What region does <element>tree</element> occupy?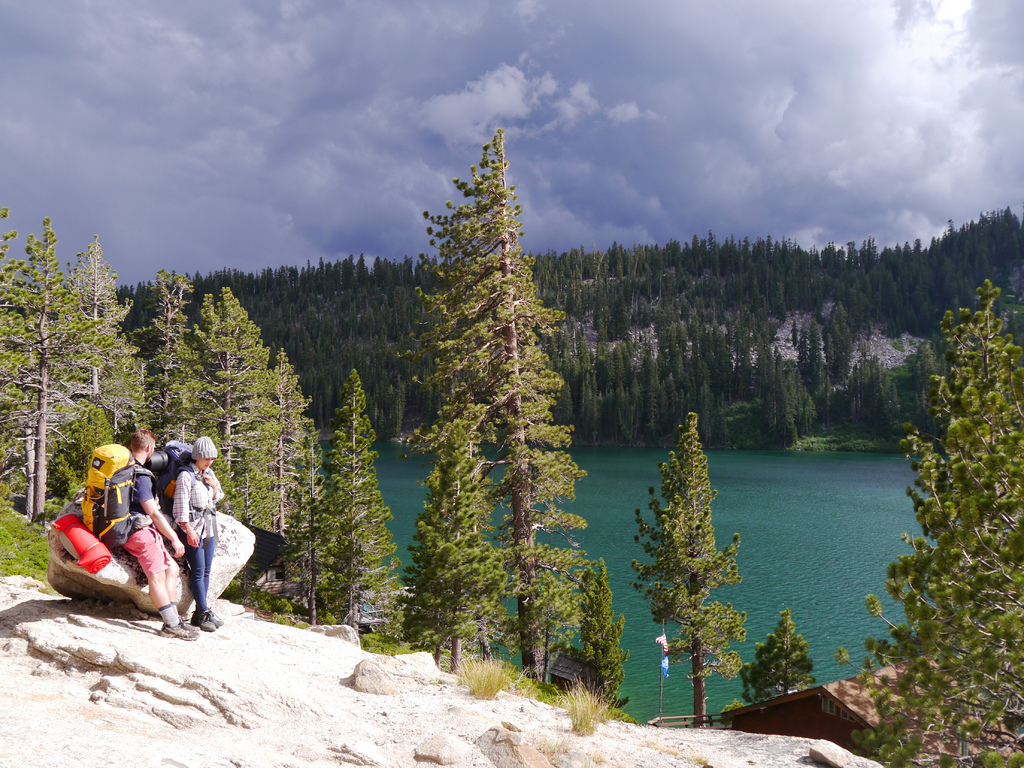
BBox(0, 227, 89, 525).
